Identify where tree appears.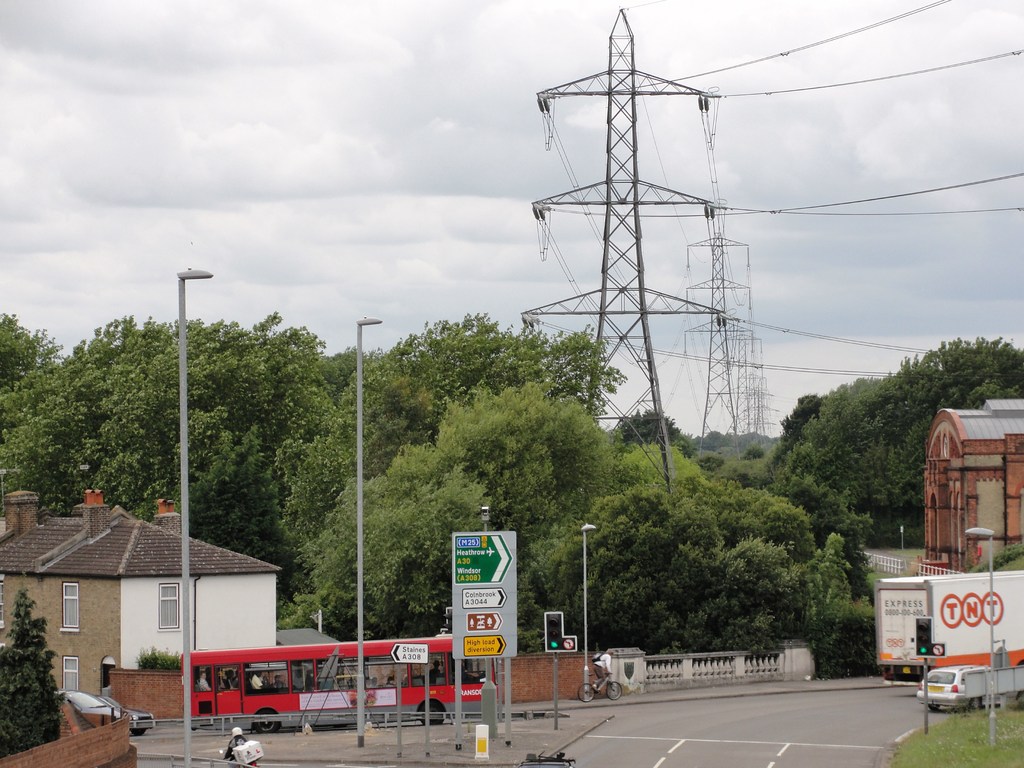
Appears at (33,316,282,547).
